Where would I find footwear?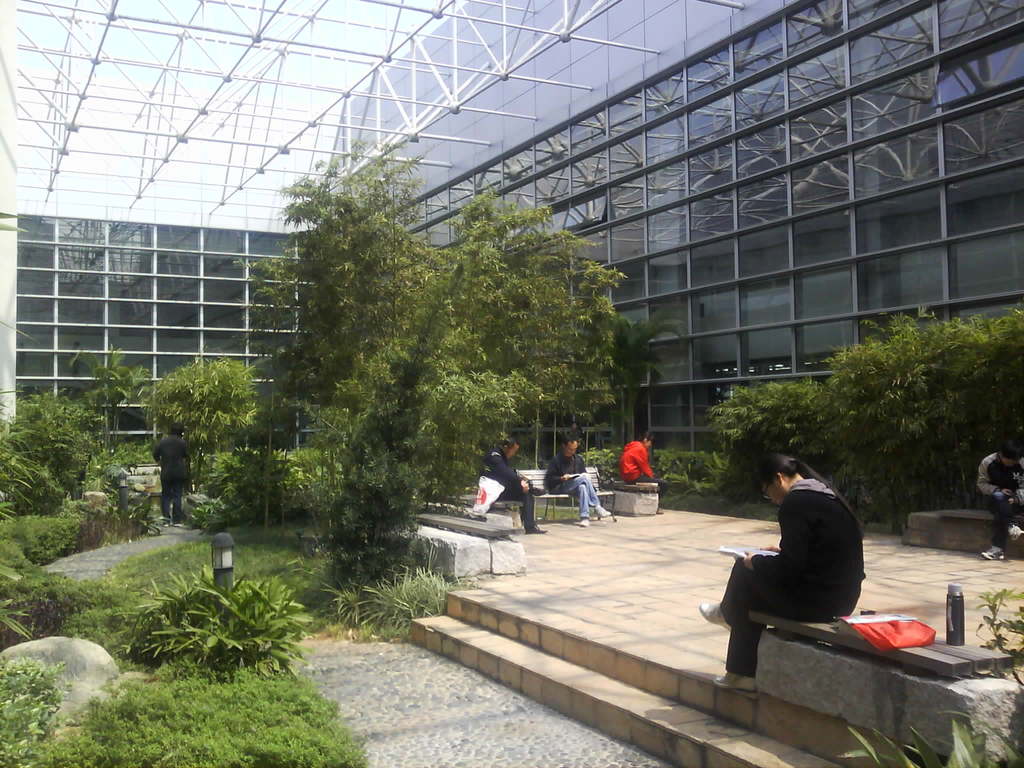
At box=[576, 518, 589, 528].
